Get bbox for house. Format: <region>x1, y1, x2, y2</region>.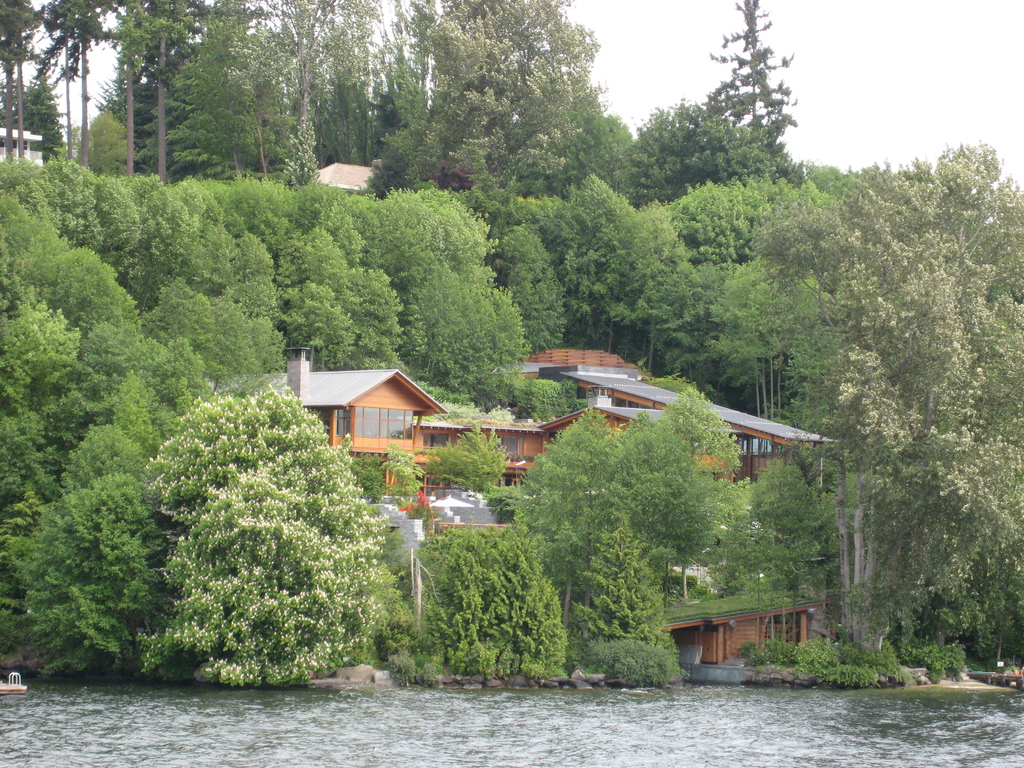
<region>0, 120, 44, 168</region>.
